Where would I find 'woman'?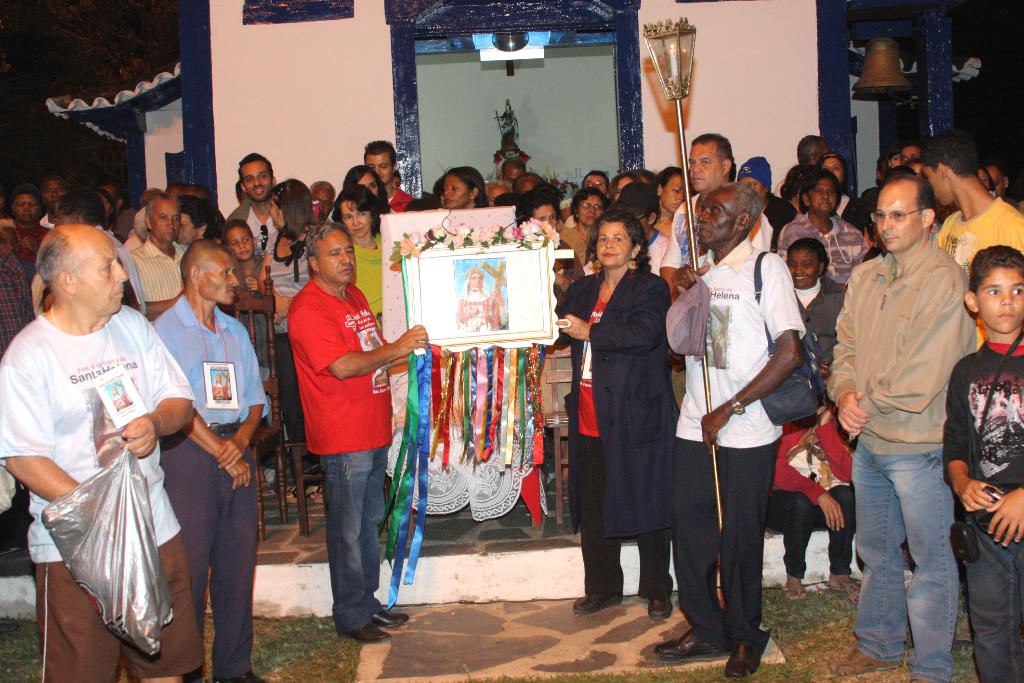
At box(253, 176, 321, 508).
